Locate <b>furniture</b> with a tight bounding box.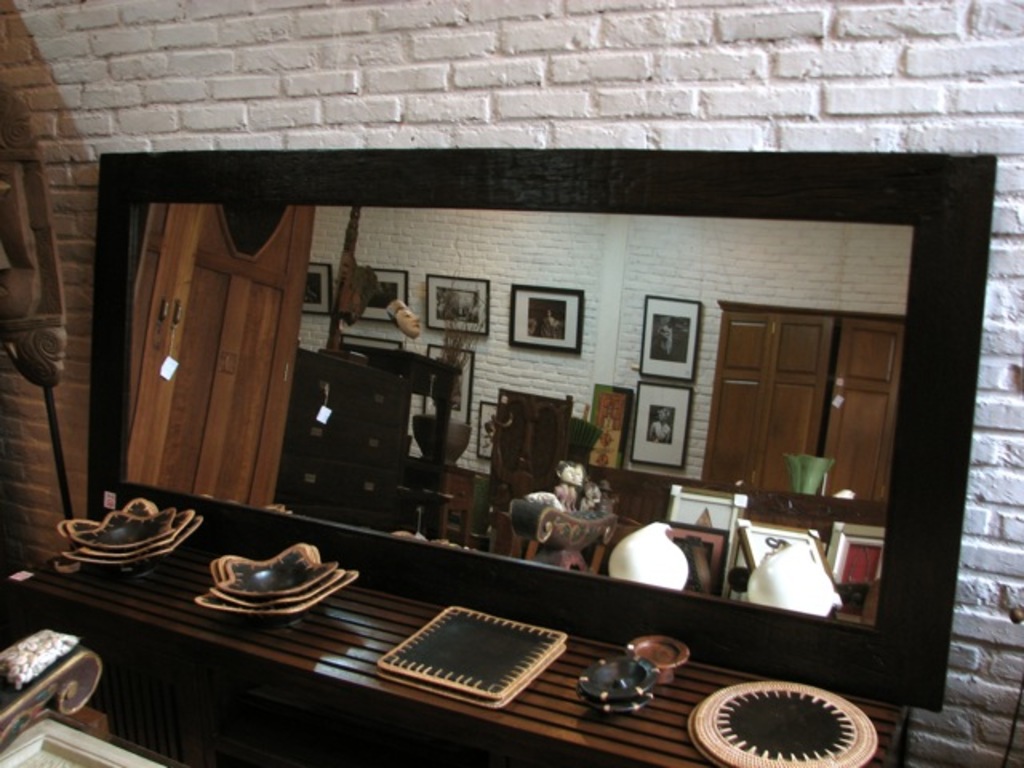
2, 146, 1000, 766.
